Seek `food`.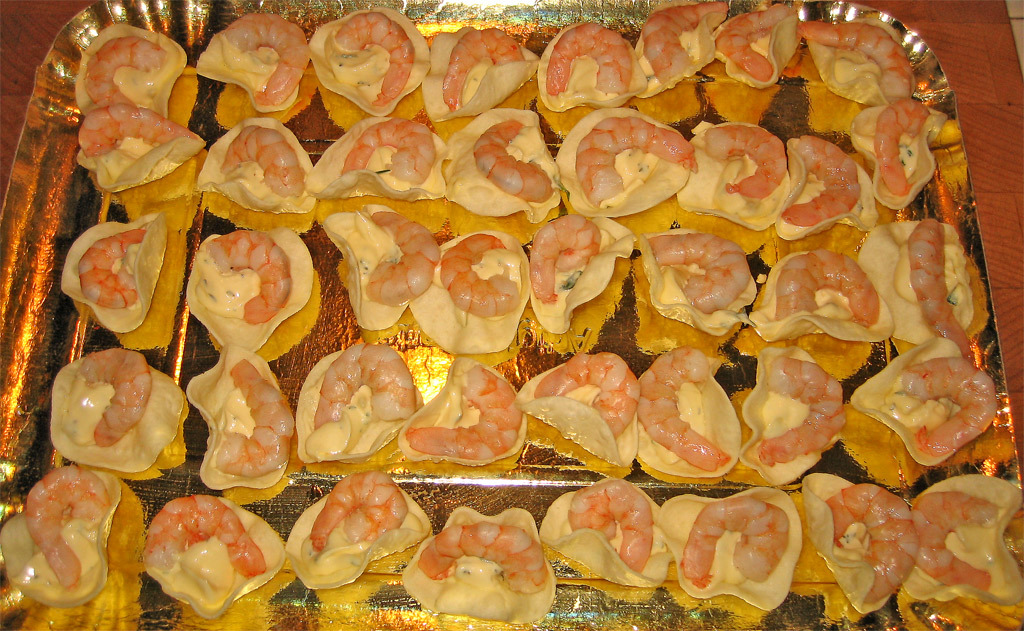
locate(72, 20, 189, 120).
